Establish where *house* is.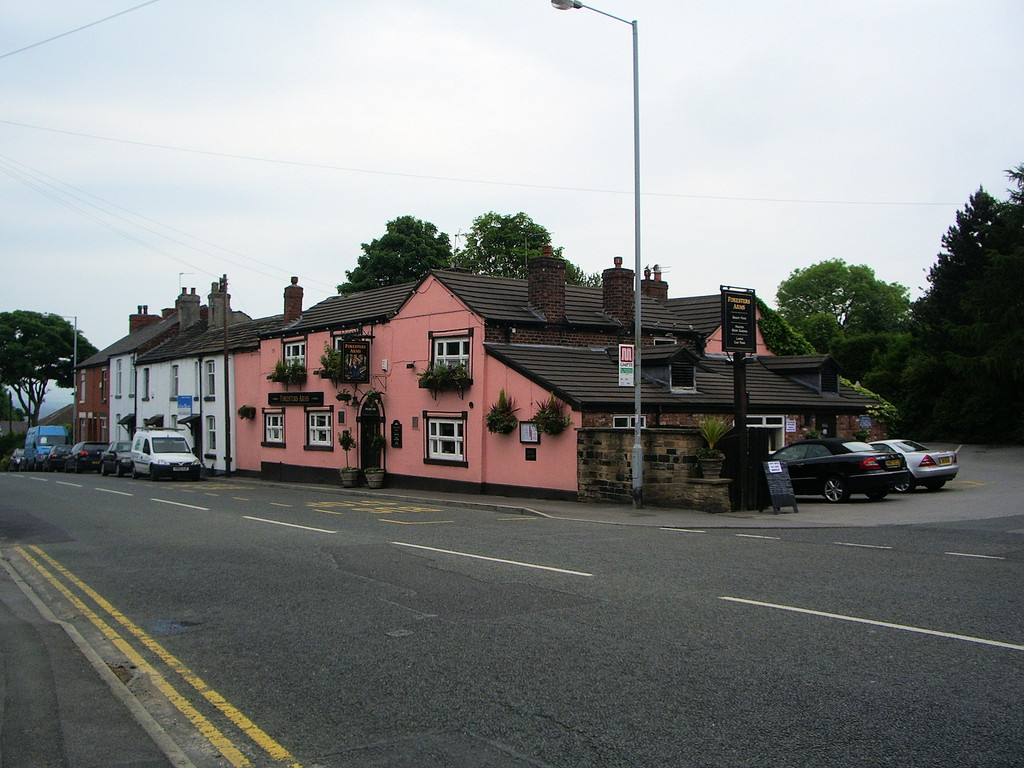
Established at detection(75, 302, 163, 454).
